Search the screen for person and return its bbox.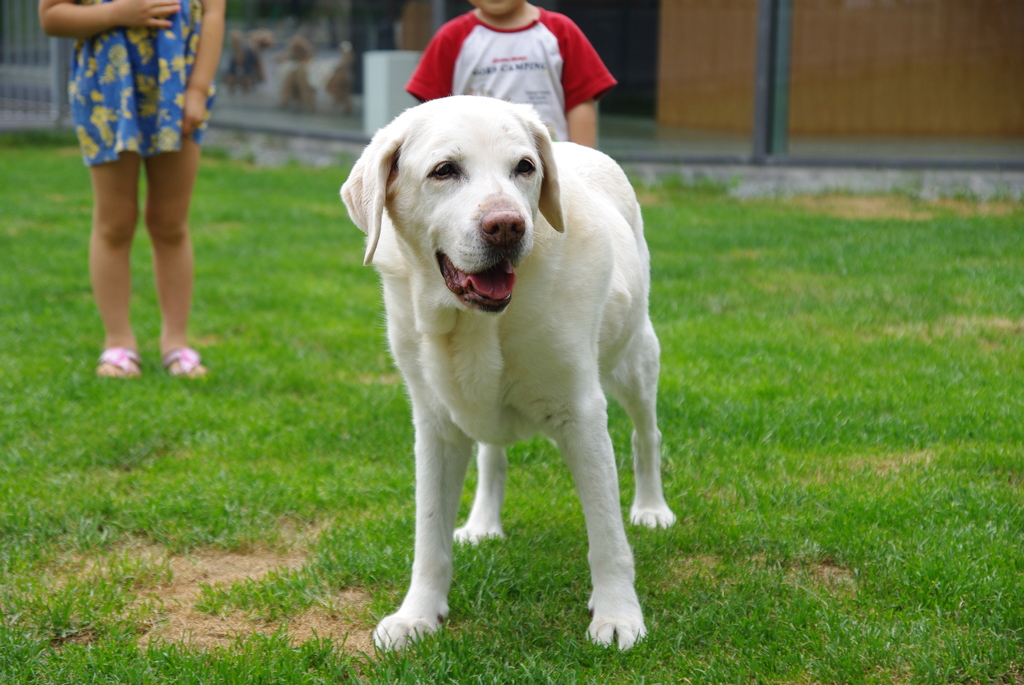
Found: crop(403, 13, 636, 133).
